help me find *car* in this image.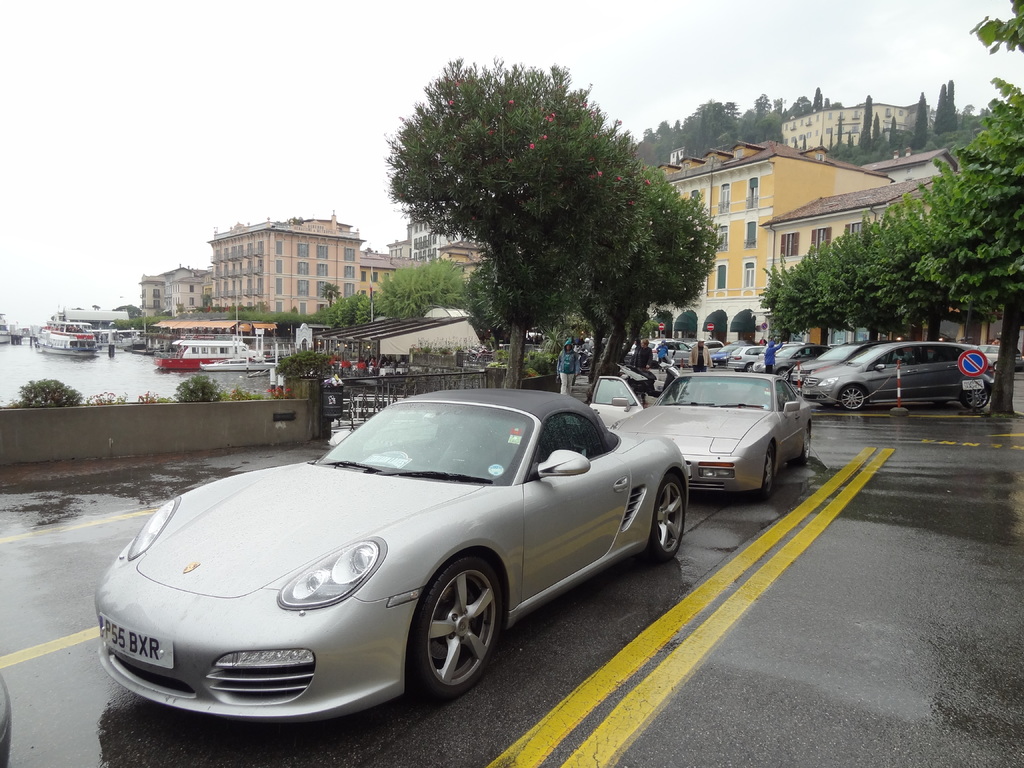
Found it: BBox(92, 392, 707, 724).
